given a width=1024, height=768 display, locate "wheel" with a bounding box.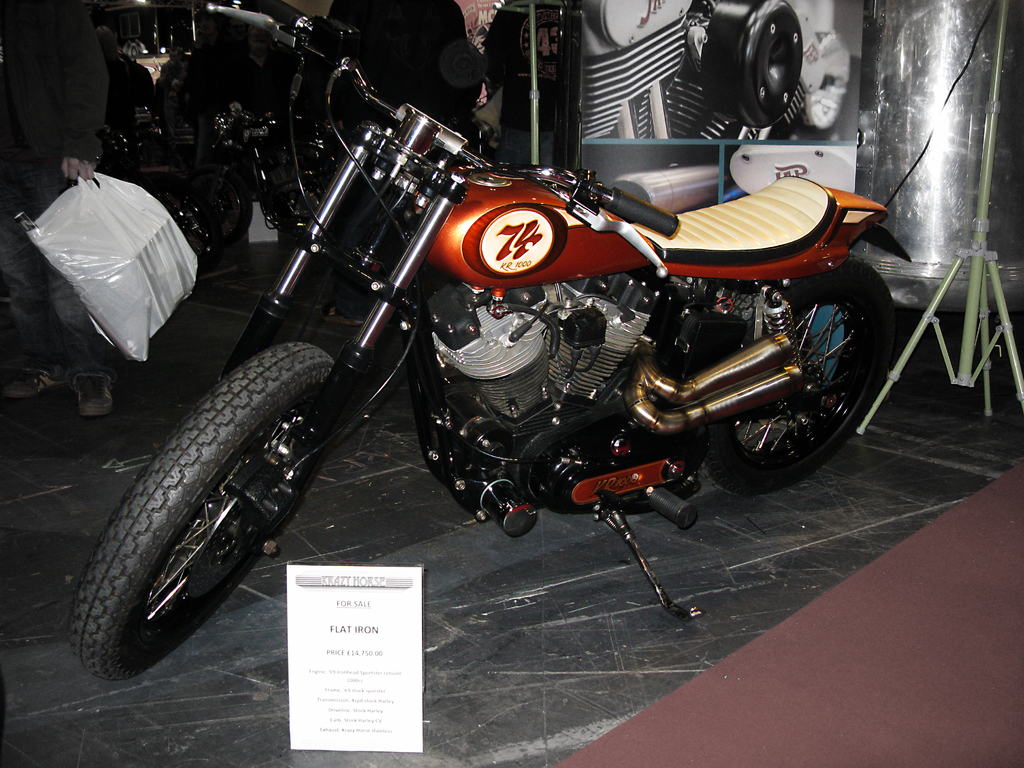
Located: box(698, 258, 897, 495).
